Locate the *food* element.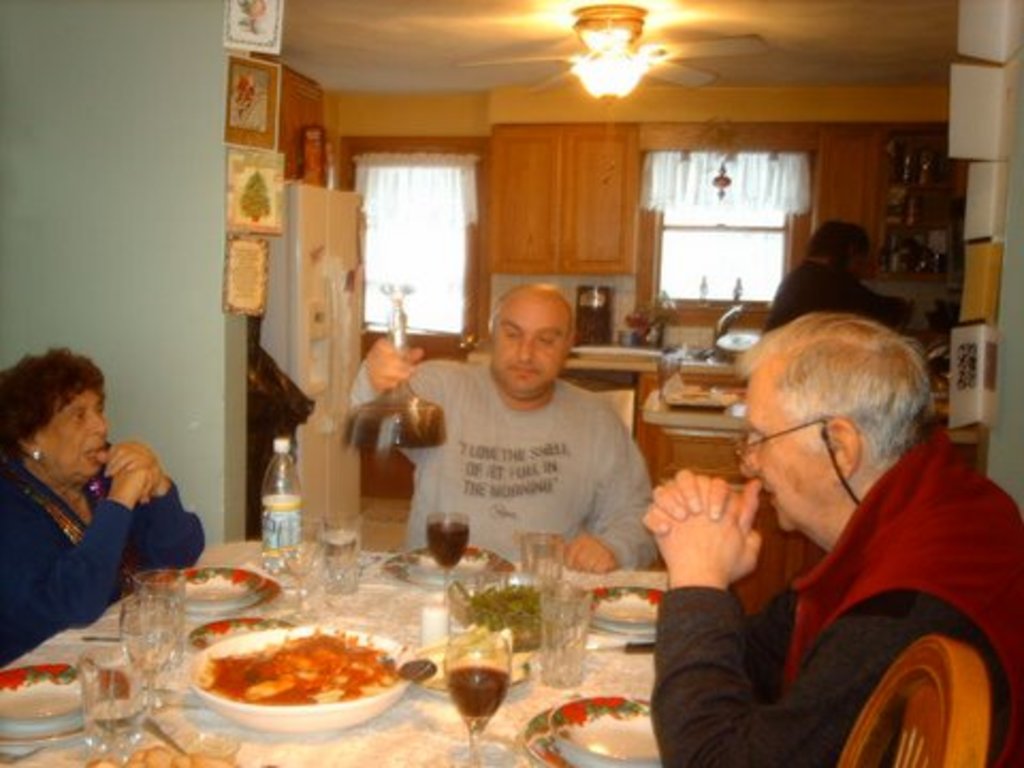
Element bbox: <box>461,587,557,646</box>.
